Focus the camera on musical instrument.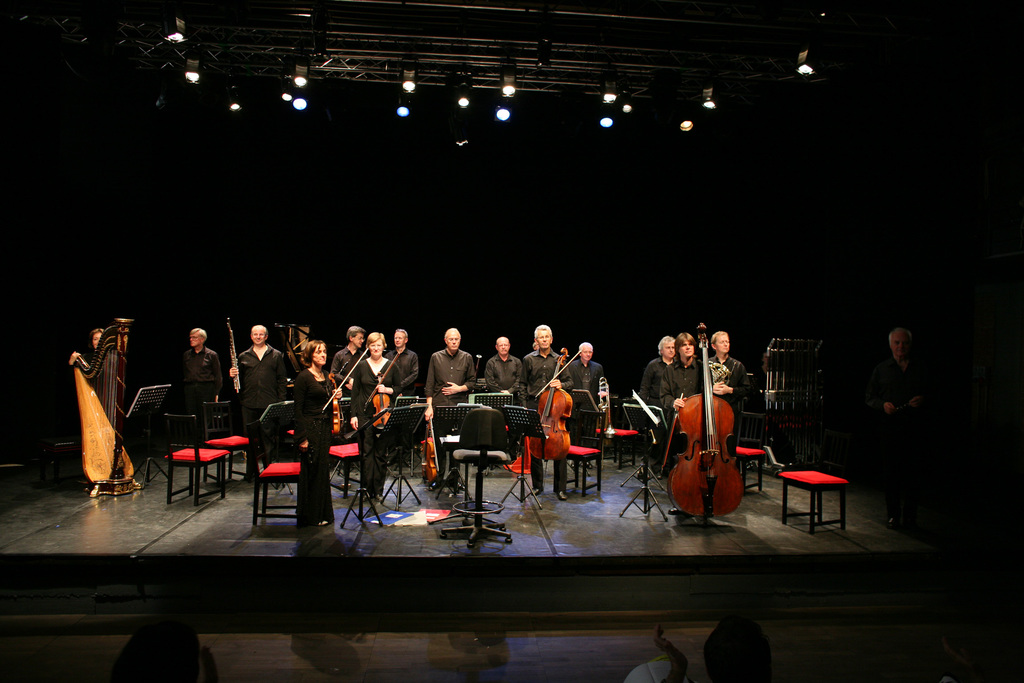
Focus region: region(652, 326, 754, 524).
